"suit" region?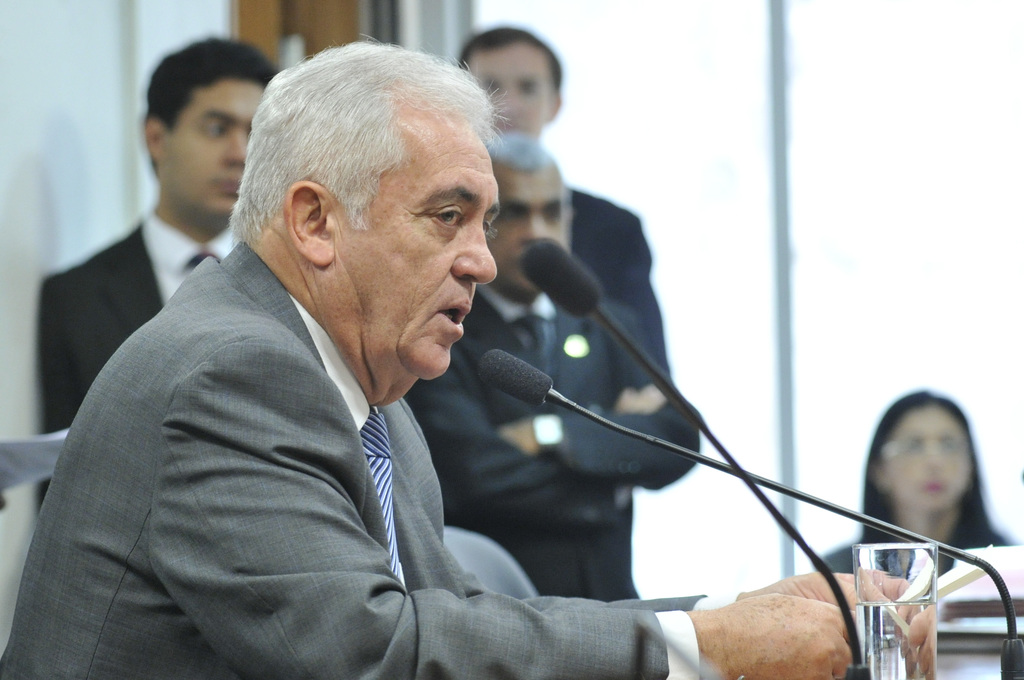
pyautogui.locateOnScreen(810, 537, 1015, 571)
